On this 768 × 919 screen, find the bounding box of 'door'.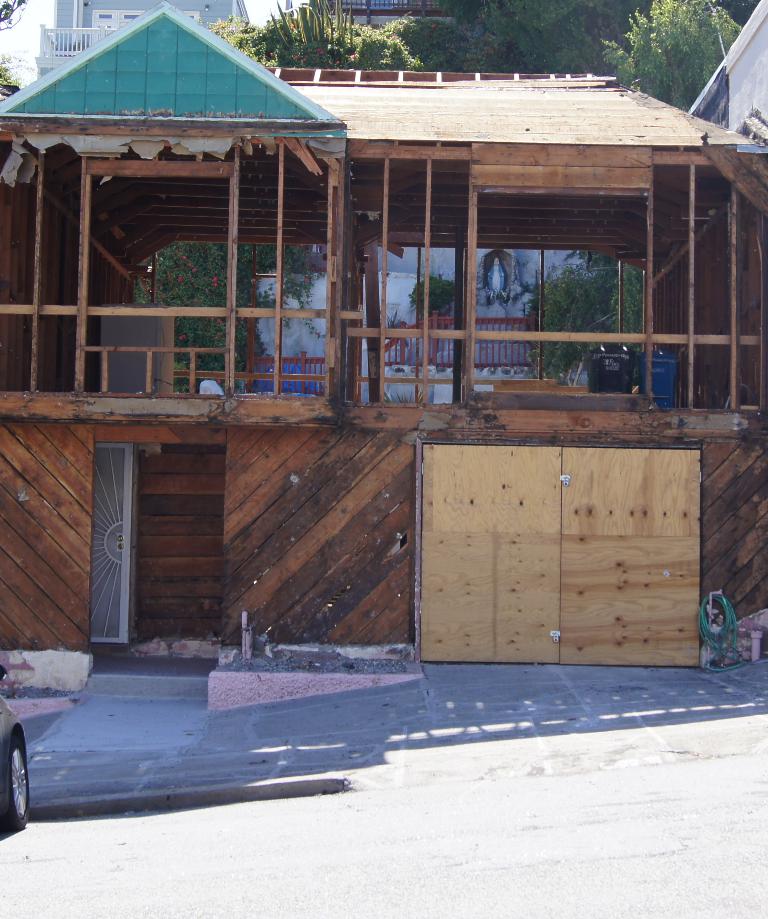
Bounding box: l=424, t=446, r=705, b=663.
